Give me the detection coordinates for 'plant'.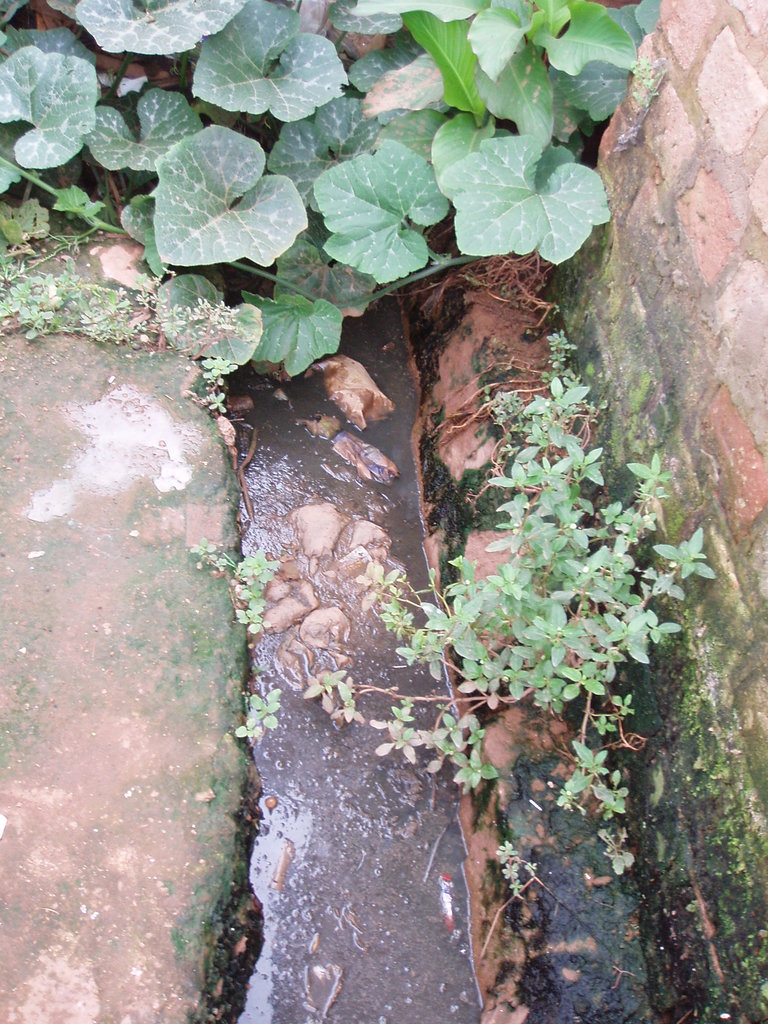
(202, 344, 232, 440).
